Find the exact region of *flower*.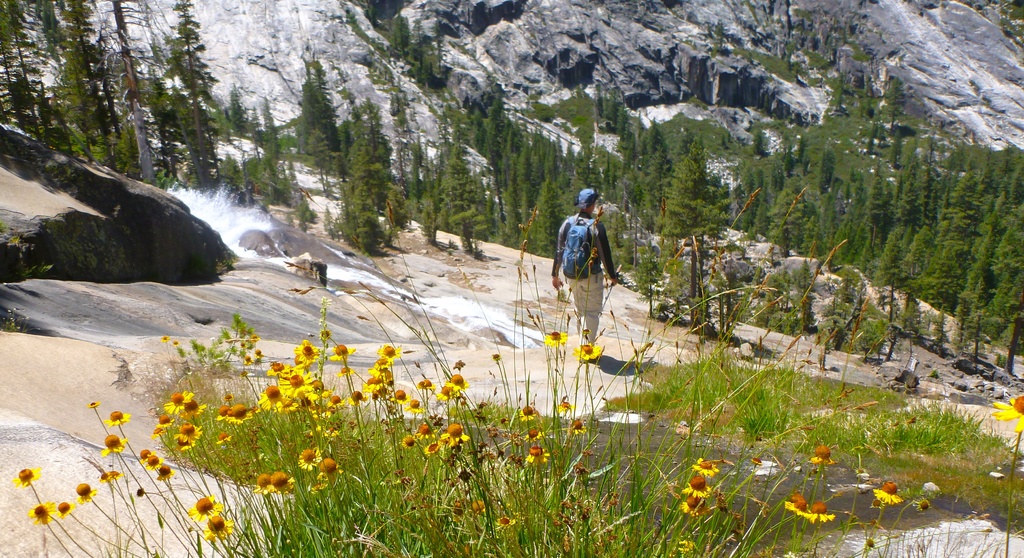
Exact region: locate(184, 493, 226, 524).
